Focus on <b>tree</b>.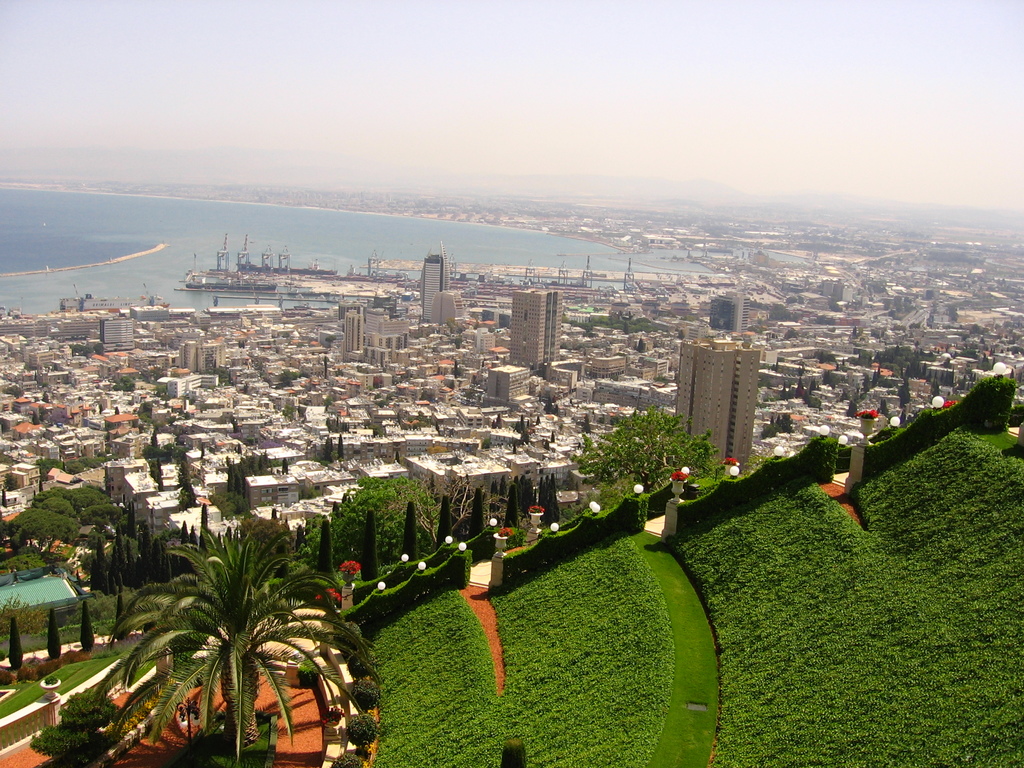
Focused at box(91, 521, 381, 767).
